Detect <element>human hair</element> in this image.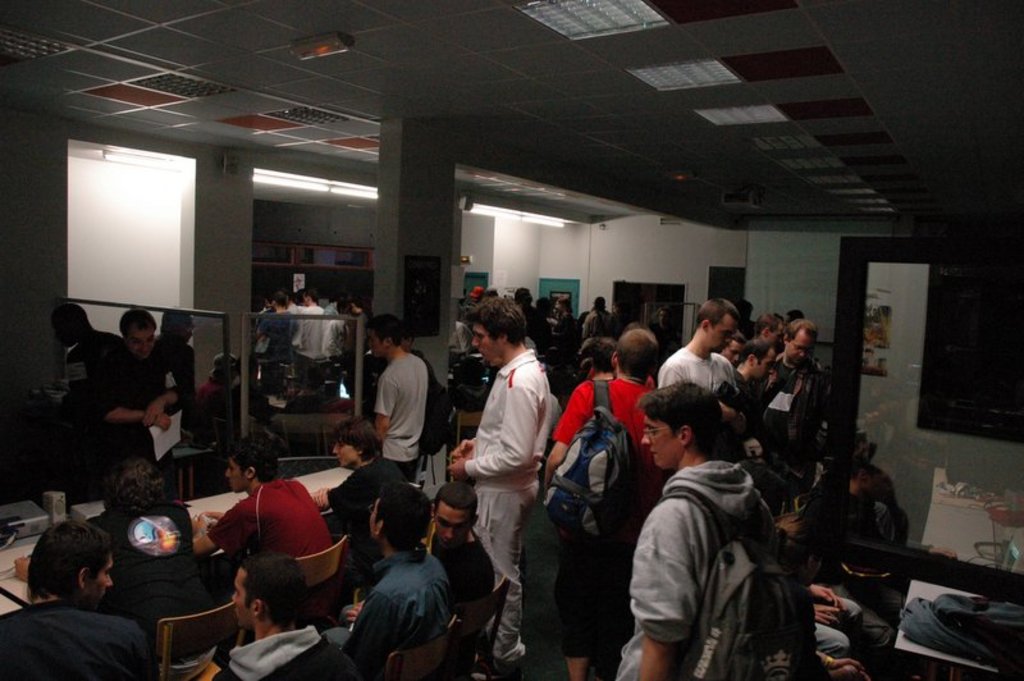
Detection: 119,306,160,335.
